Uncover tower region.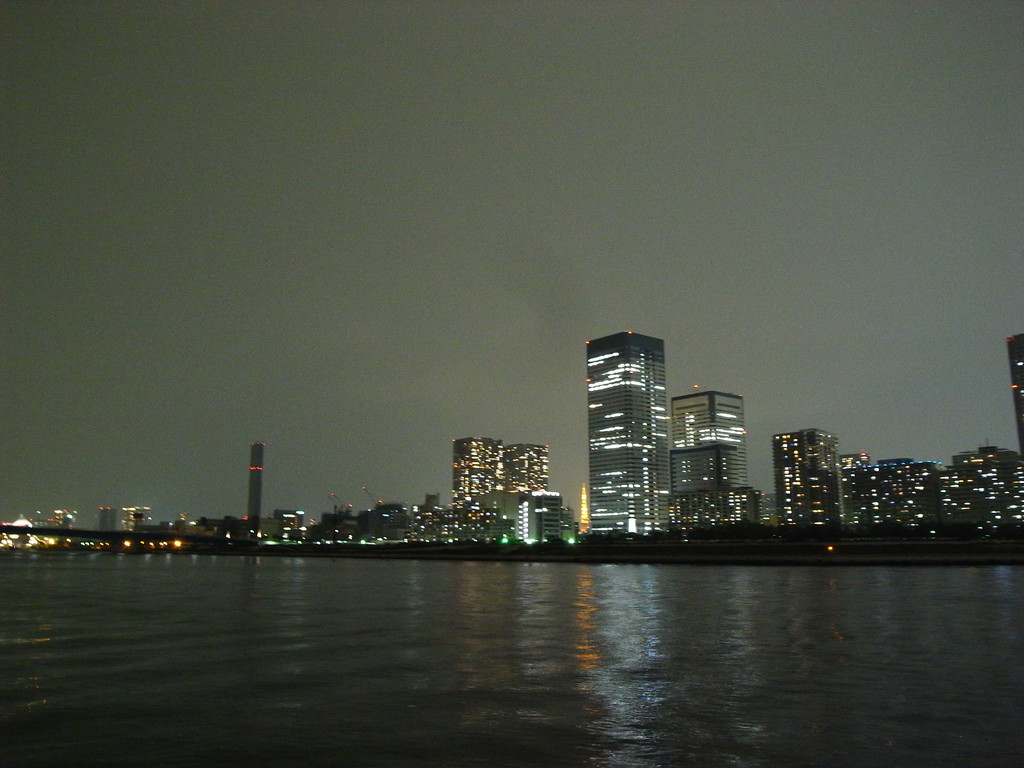
Uncovered: left=246, top=441, right=263, bottom=523.
